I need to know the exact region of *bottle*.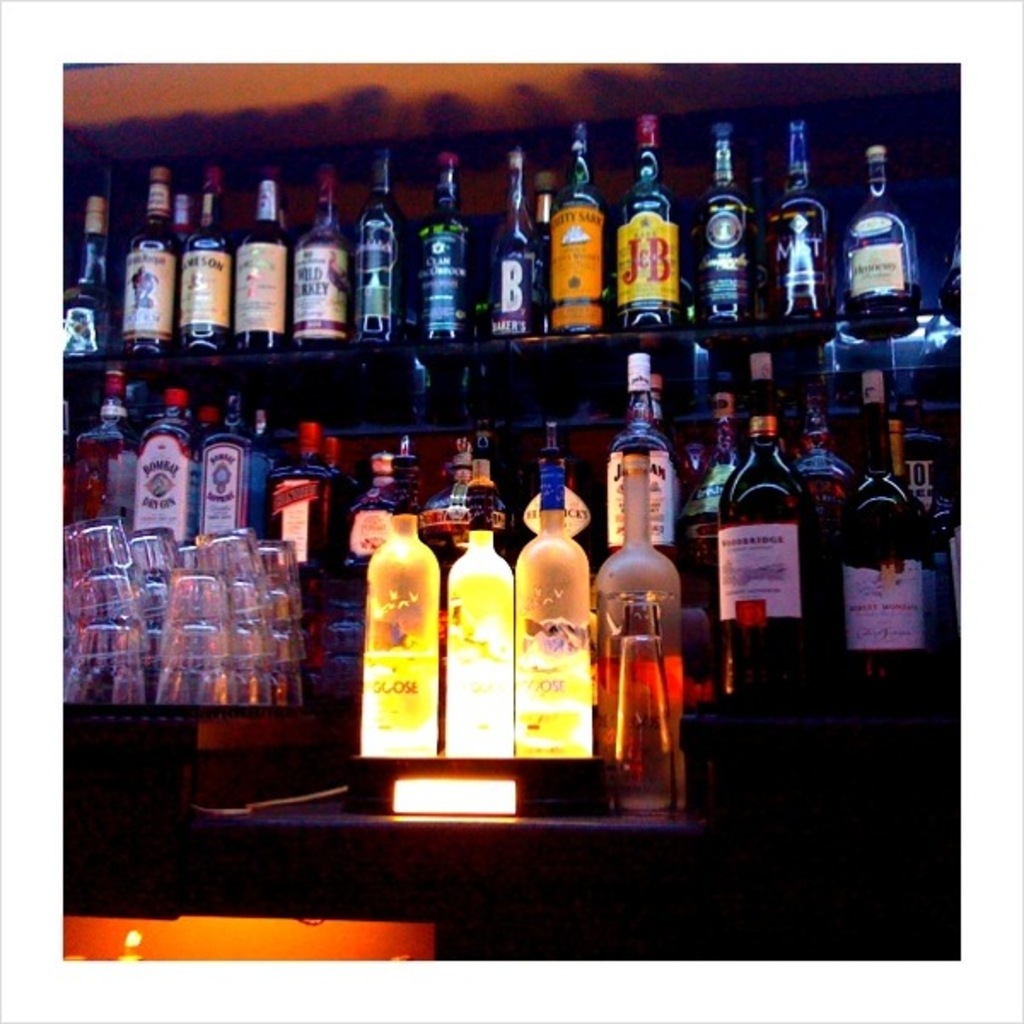
Region: [left=348, top=449, right=398, bottom=553].
